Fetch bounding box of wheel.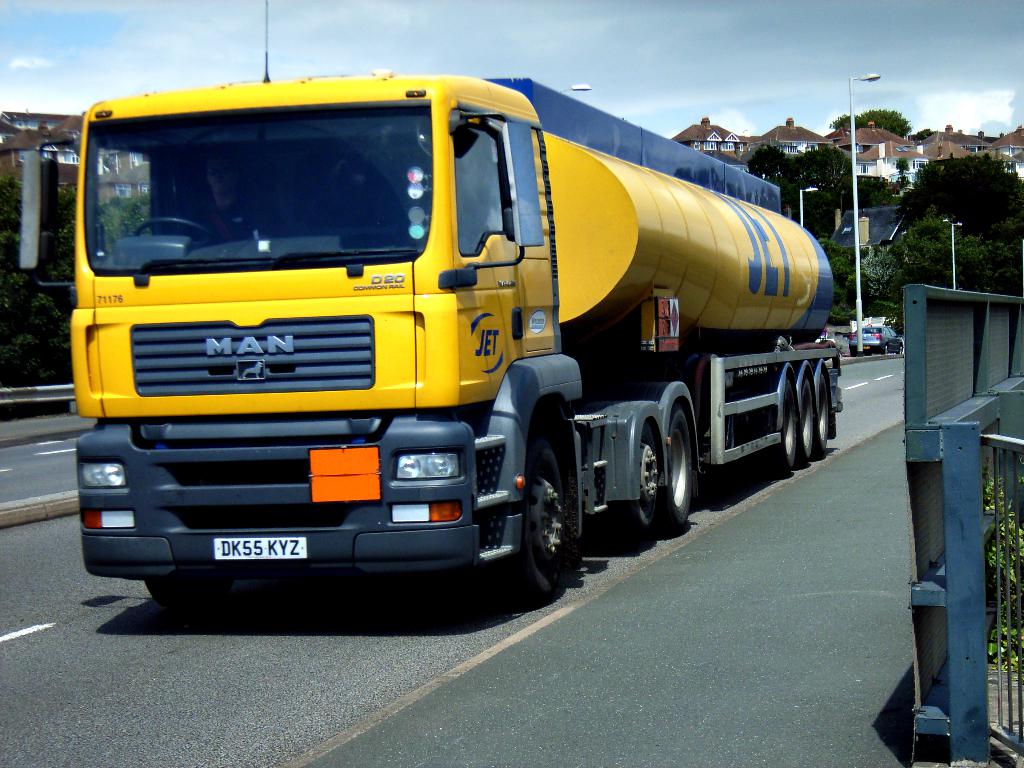
Bbox: box(666, 403, 694, 535).
